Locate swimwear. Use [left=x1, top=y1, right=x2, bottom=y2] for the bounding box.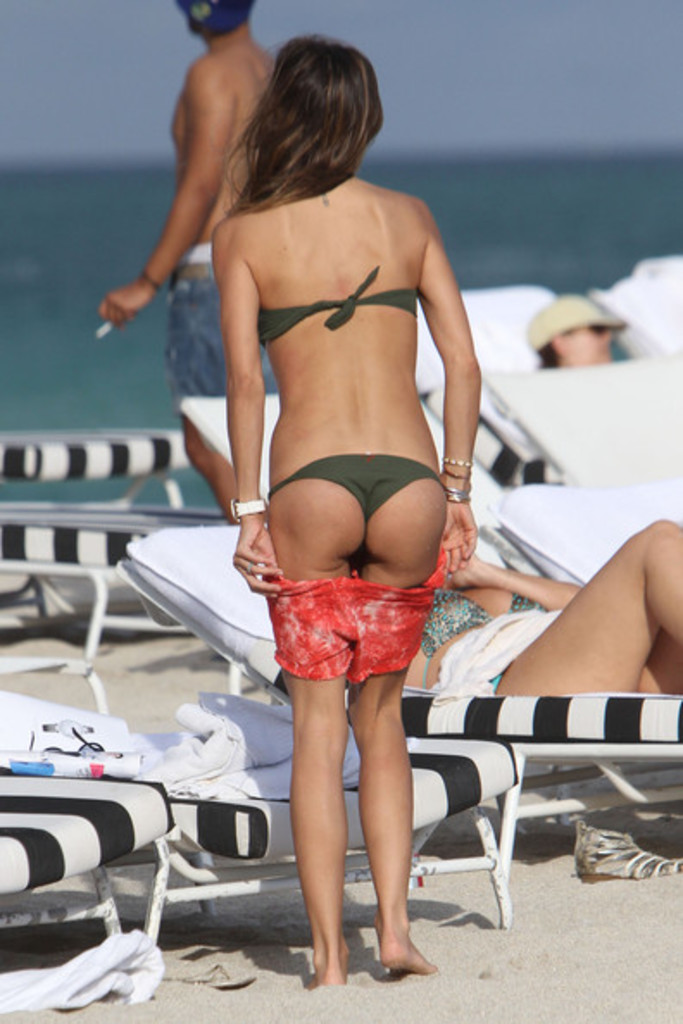
[left=414, top=588, right=538, bottom=652].
